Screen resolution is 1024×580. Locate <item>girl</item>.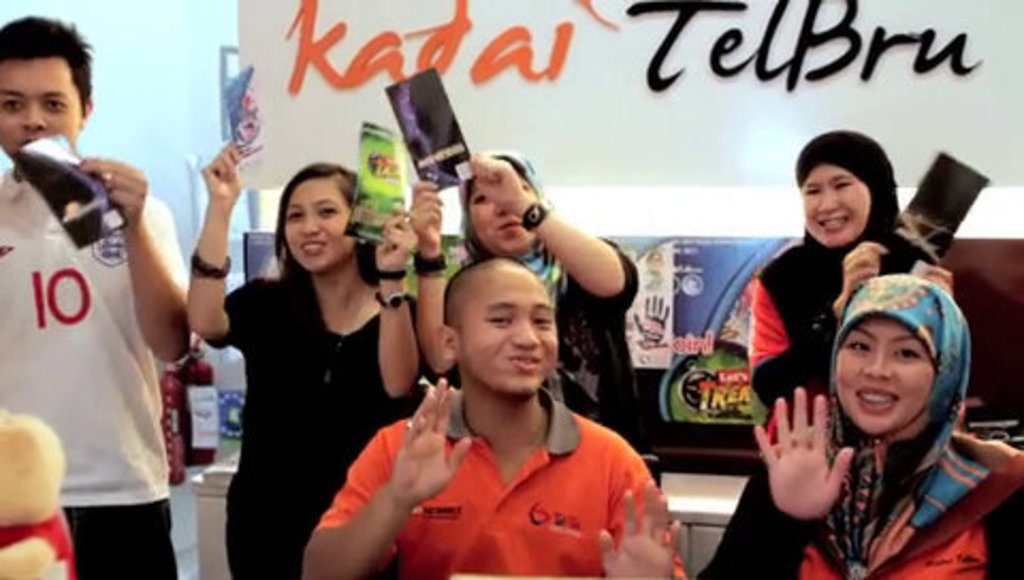
(left=747, top=128, right=956, bottom=448).
